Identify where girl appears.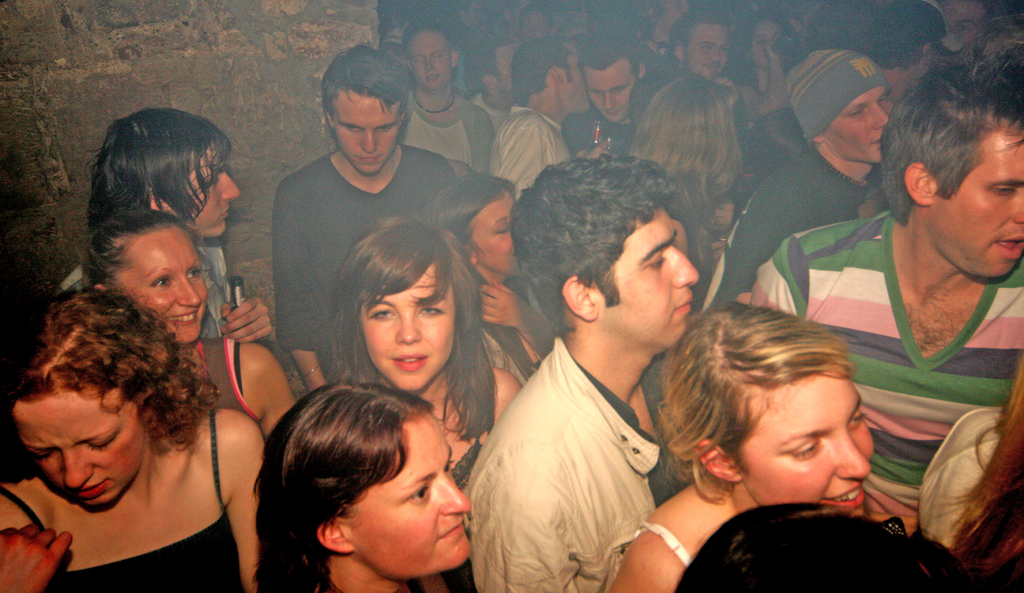
Appears at 604, 299, 918, 592.
